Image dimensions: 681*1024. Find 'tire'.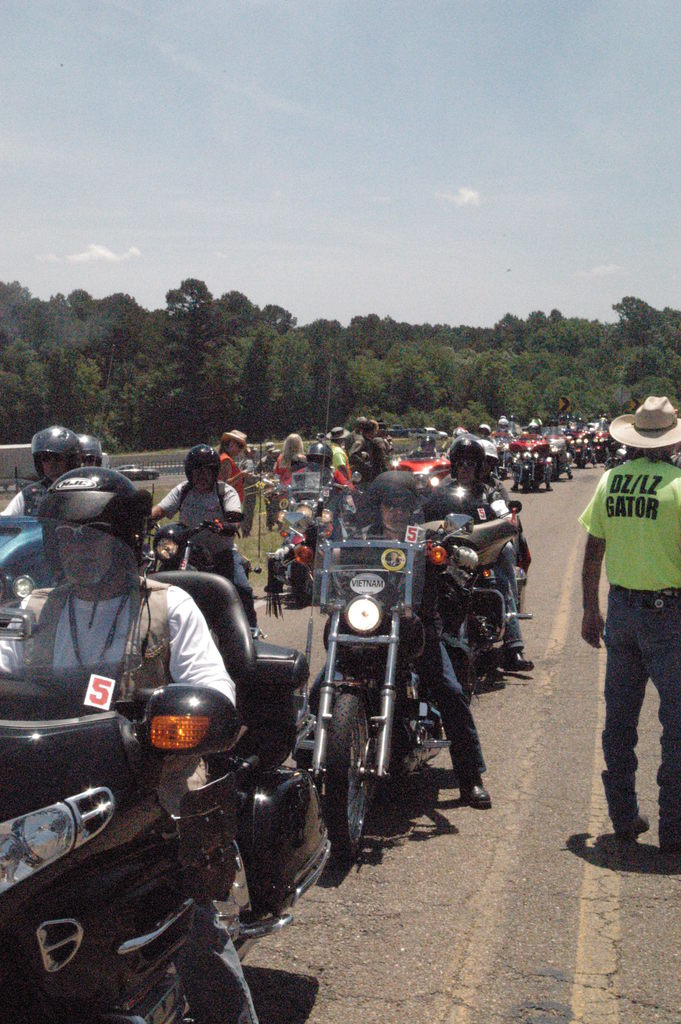
<box>145,470,156,477</box>.
